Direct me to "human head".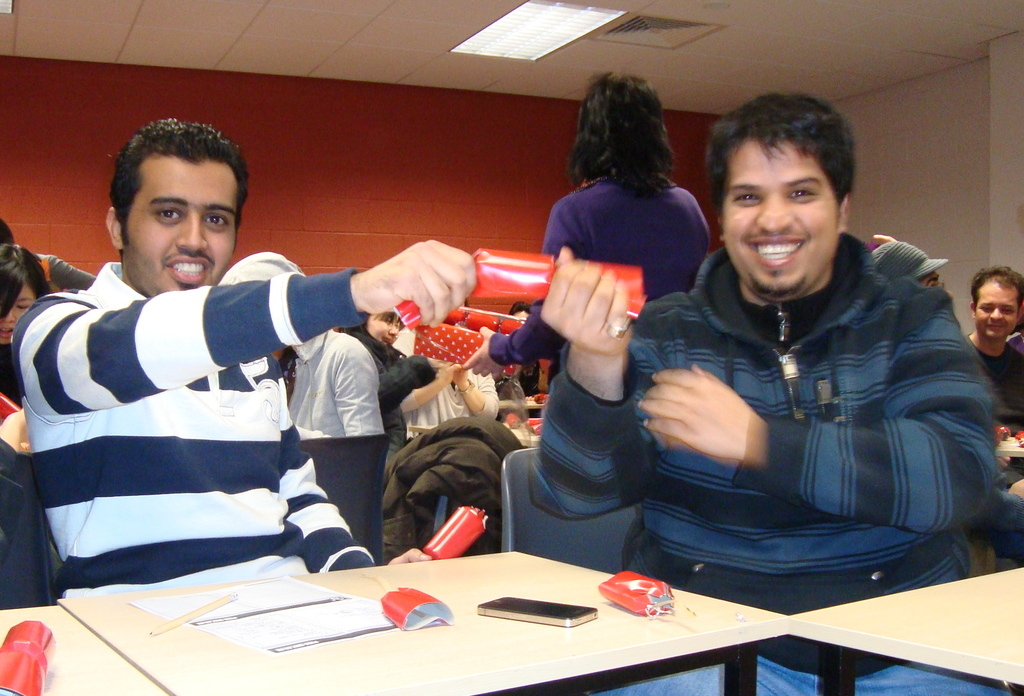
Direction: [left=577, top=75, right=668, bottom=170].
